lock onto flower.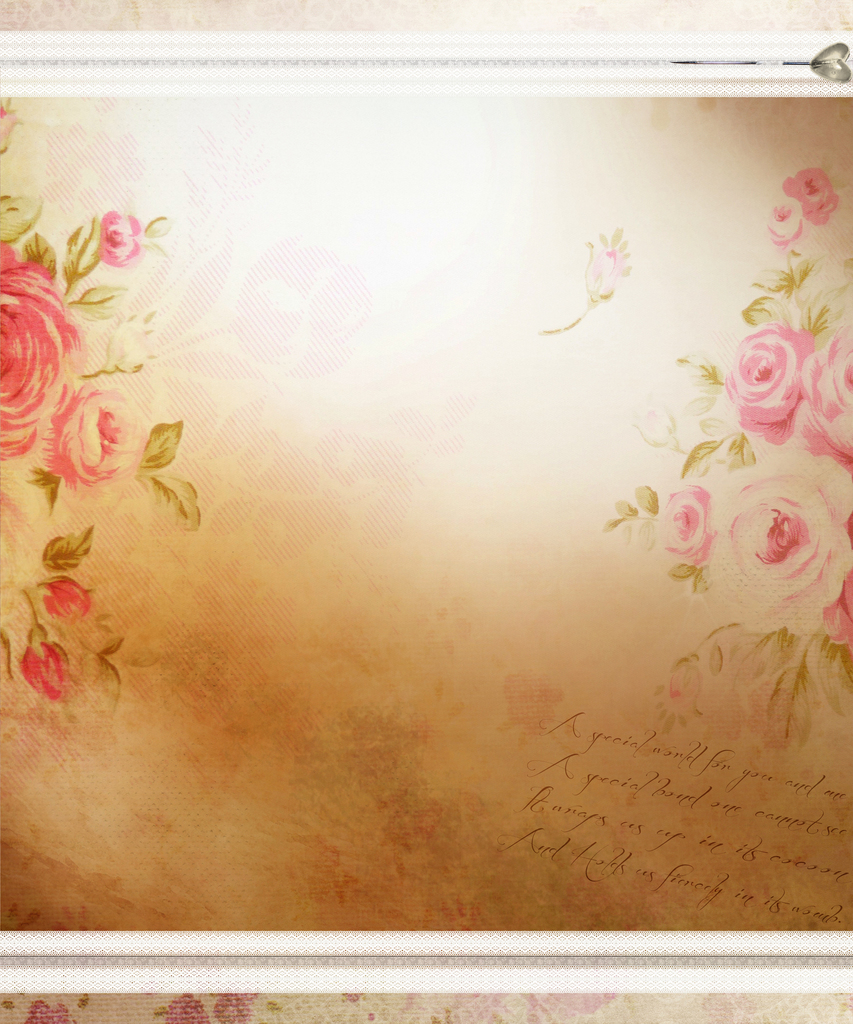
Locked: [721,312,827,442].
